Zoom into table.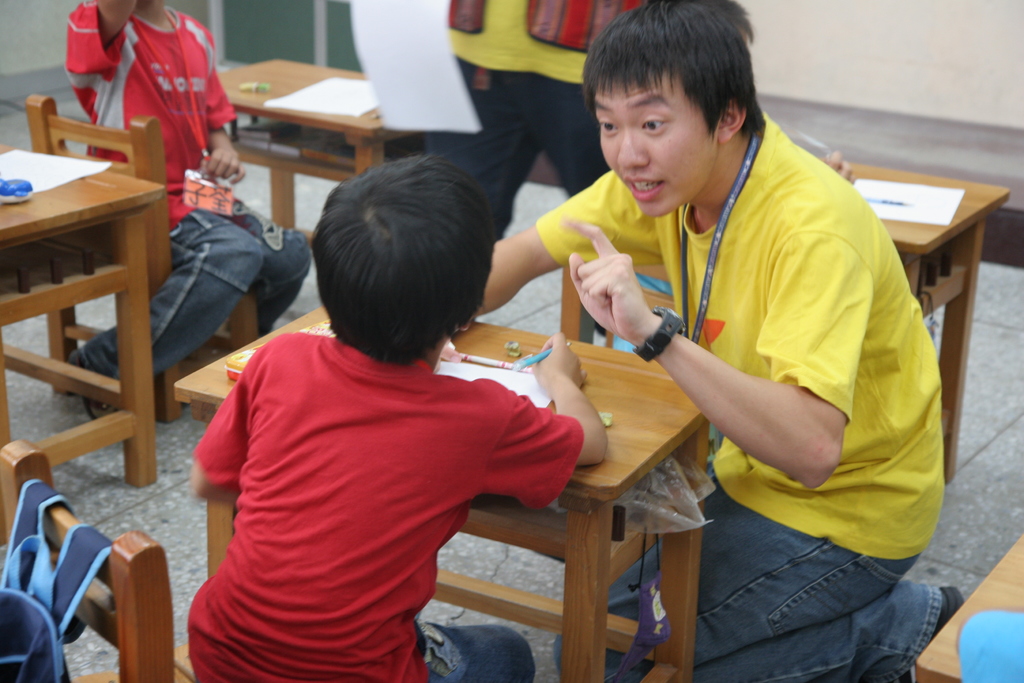
Zoom target: bbox=(169, 300, 715, 682).
